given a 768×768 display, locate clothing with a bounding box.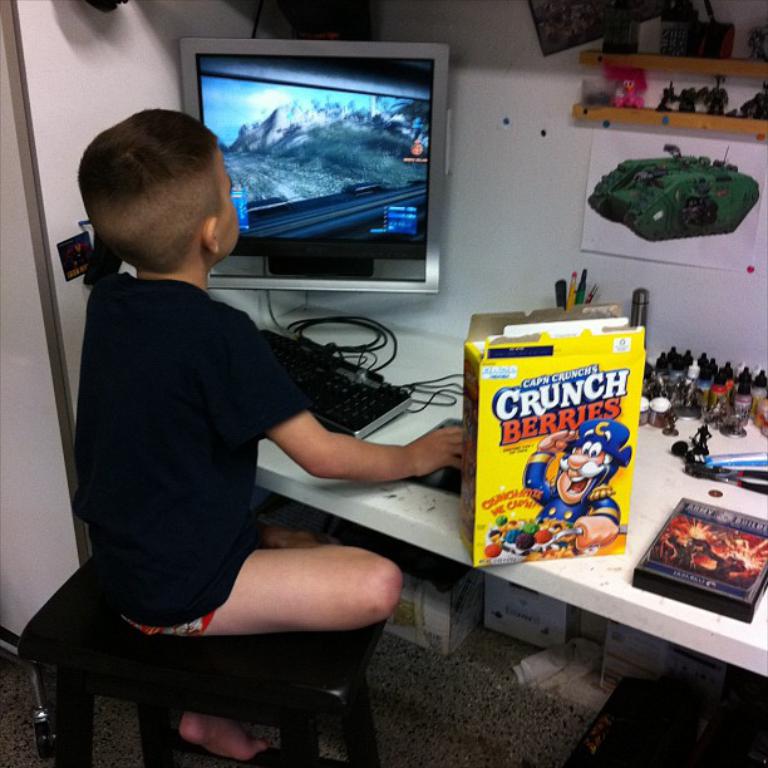
Located: Rect(74, 271, 304, 634).
